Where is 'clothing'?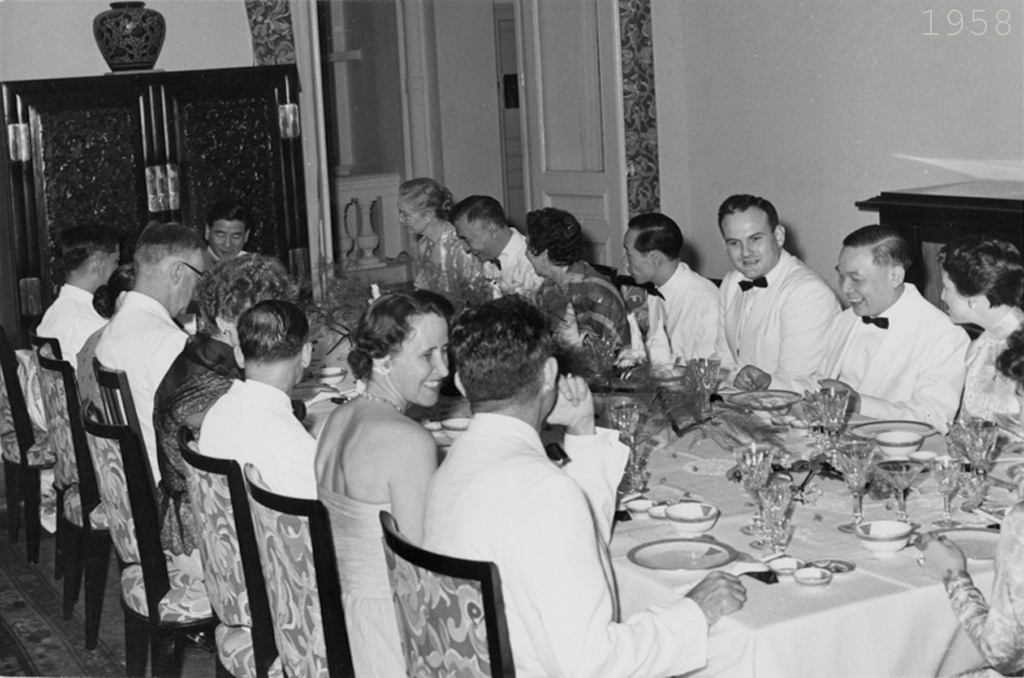
208/378/332/517.
